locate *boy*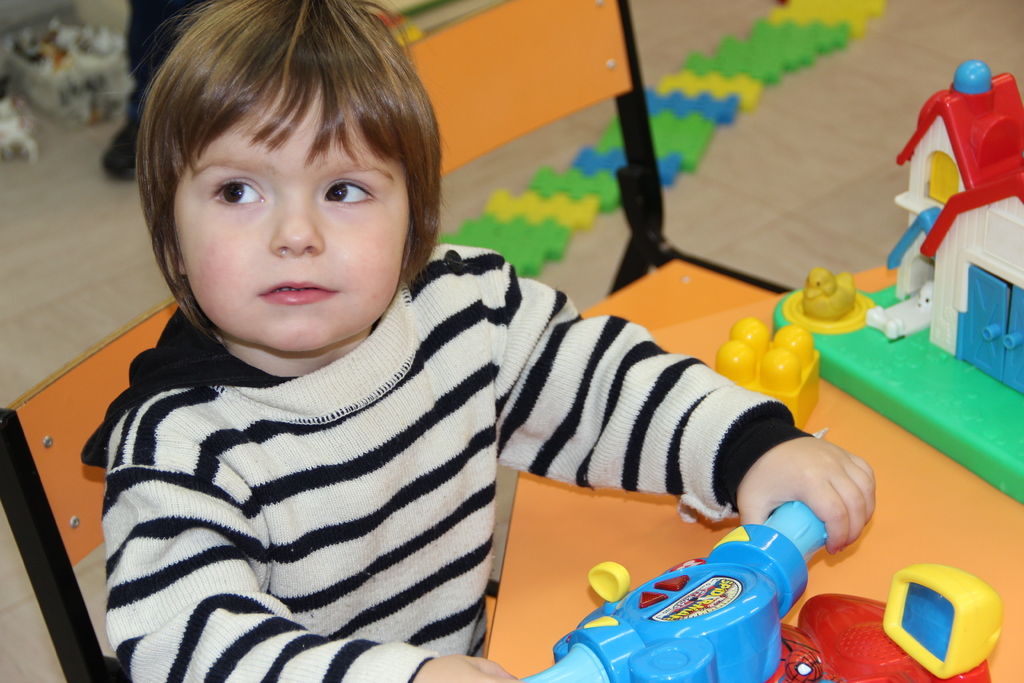
[83,0,877,682]
